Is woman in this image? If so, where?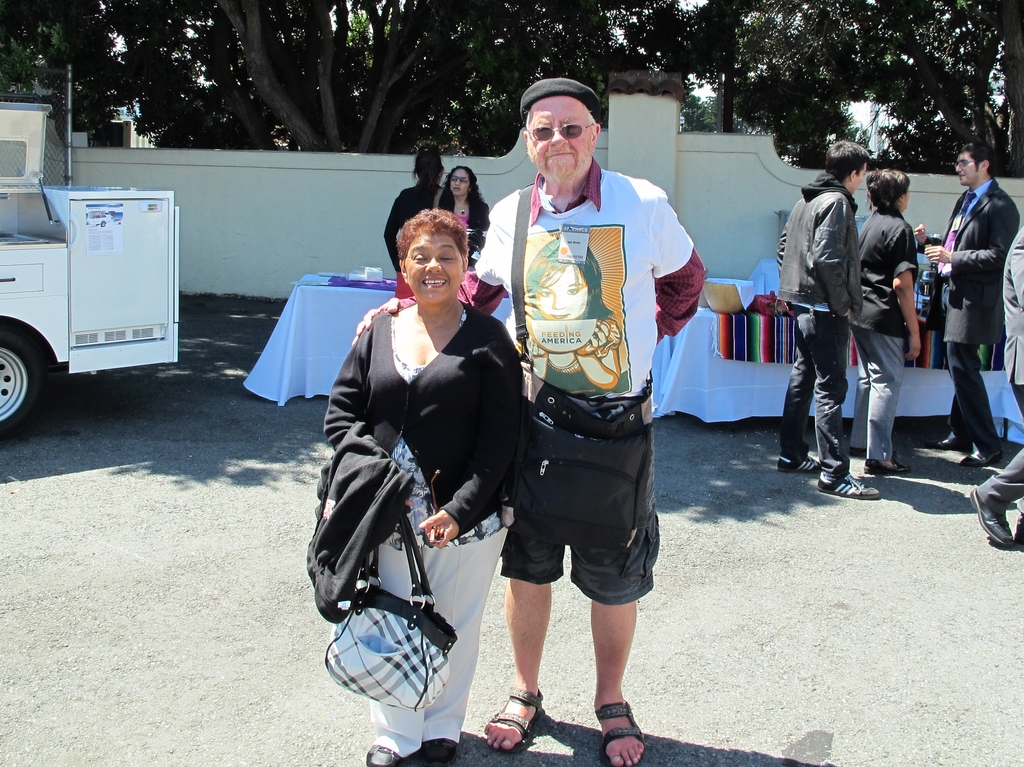
Yes, at [left=520, top=238, right=620, bottom=394].
